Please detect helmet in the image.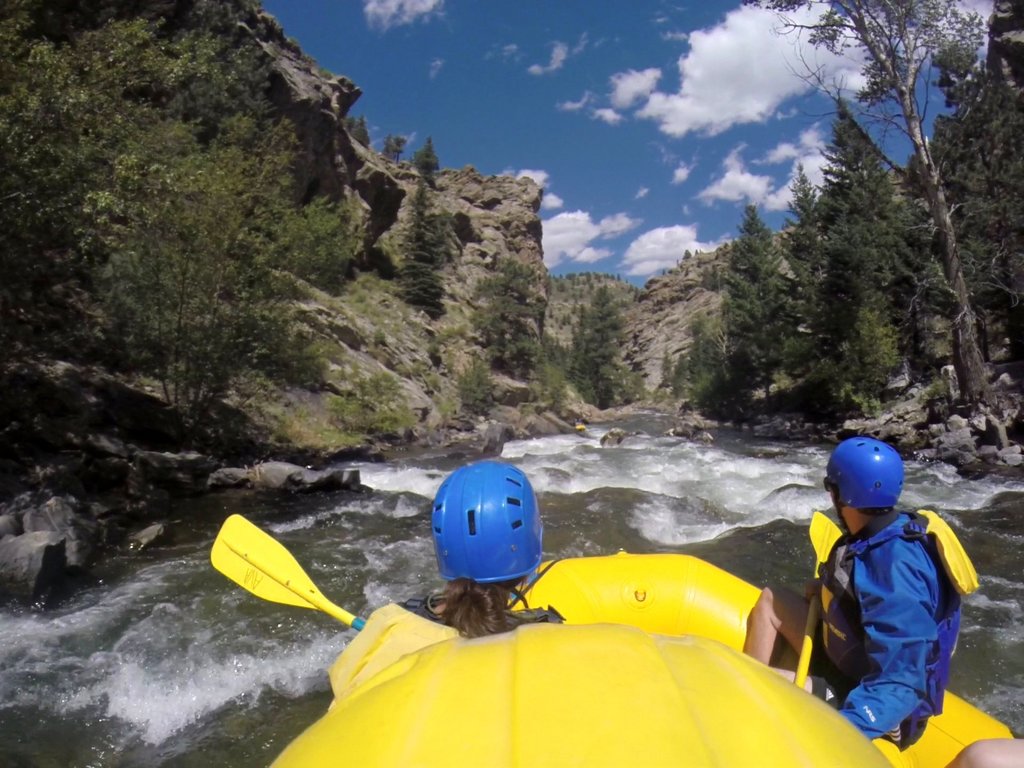
[left=831, top=440, right=916, bottom=546].
